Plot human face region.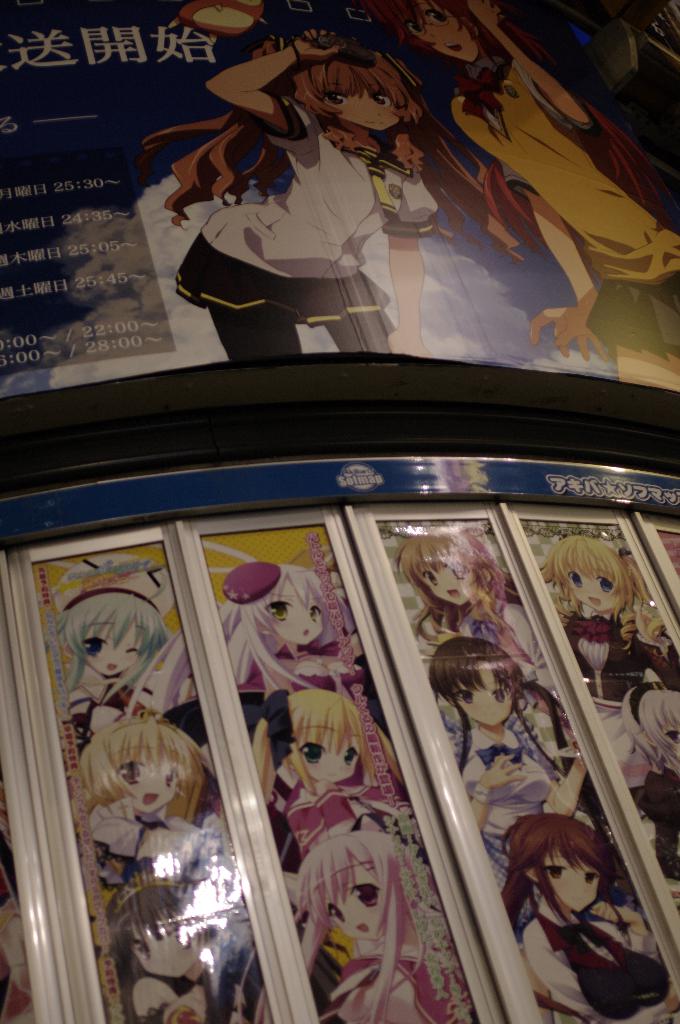
Plotted at crop(320, 852, 383, 938).
